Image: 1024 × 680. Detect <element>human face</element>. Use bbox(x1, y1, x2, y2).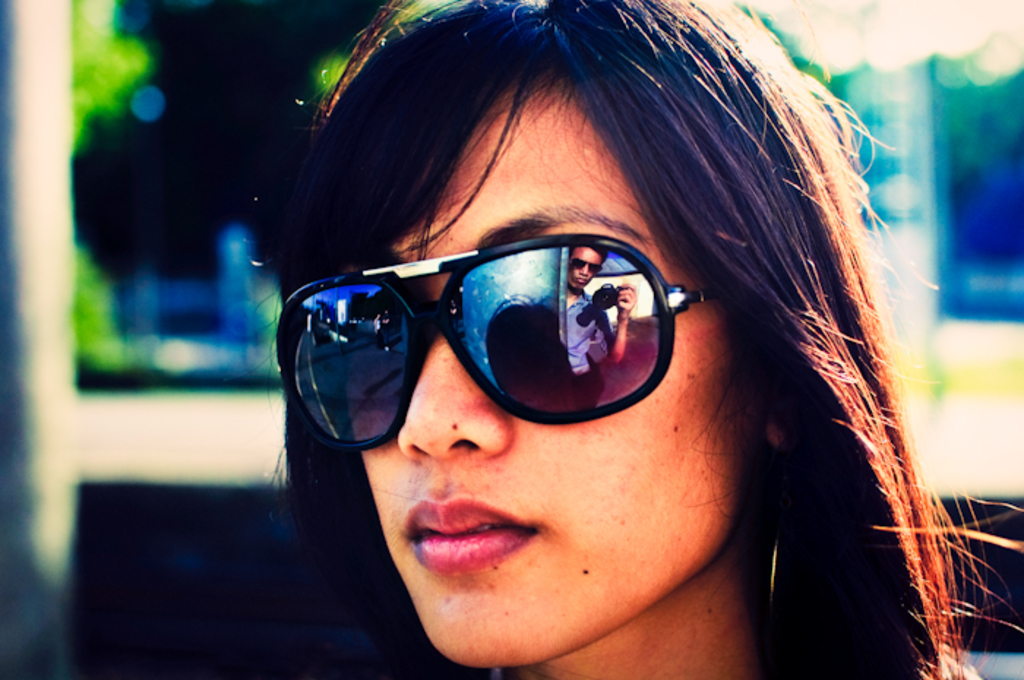
bbox(568, 237, 604, 292).
